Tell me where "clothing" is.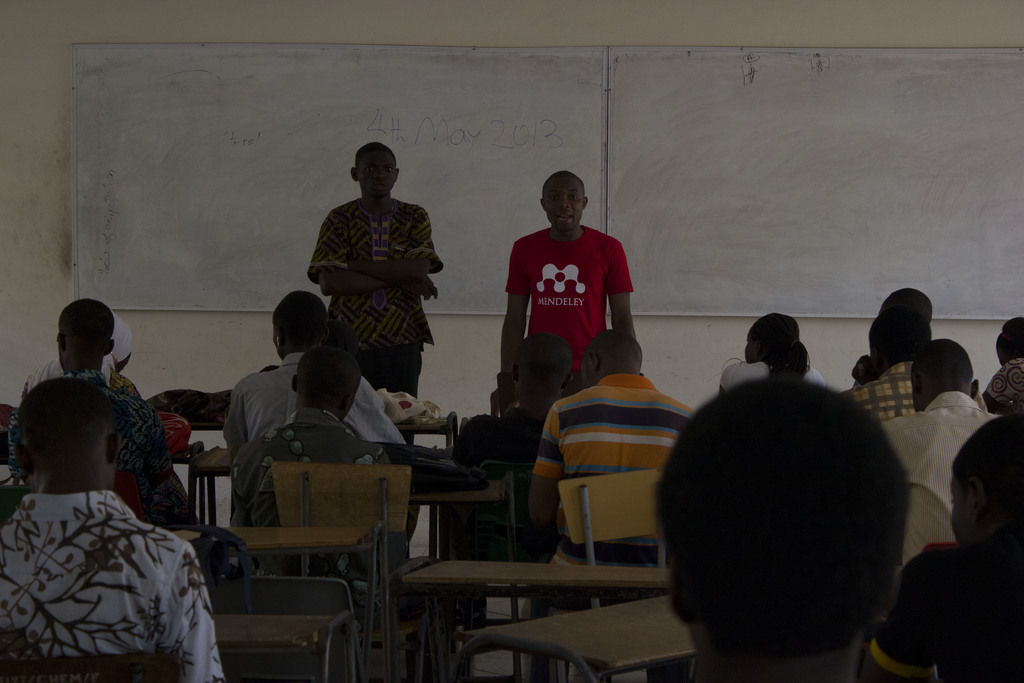
"clothing" is at detection(0, 364, 188, 522).
